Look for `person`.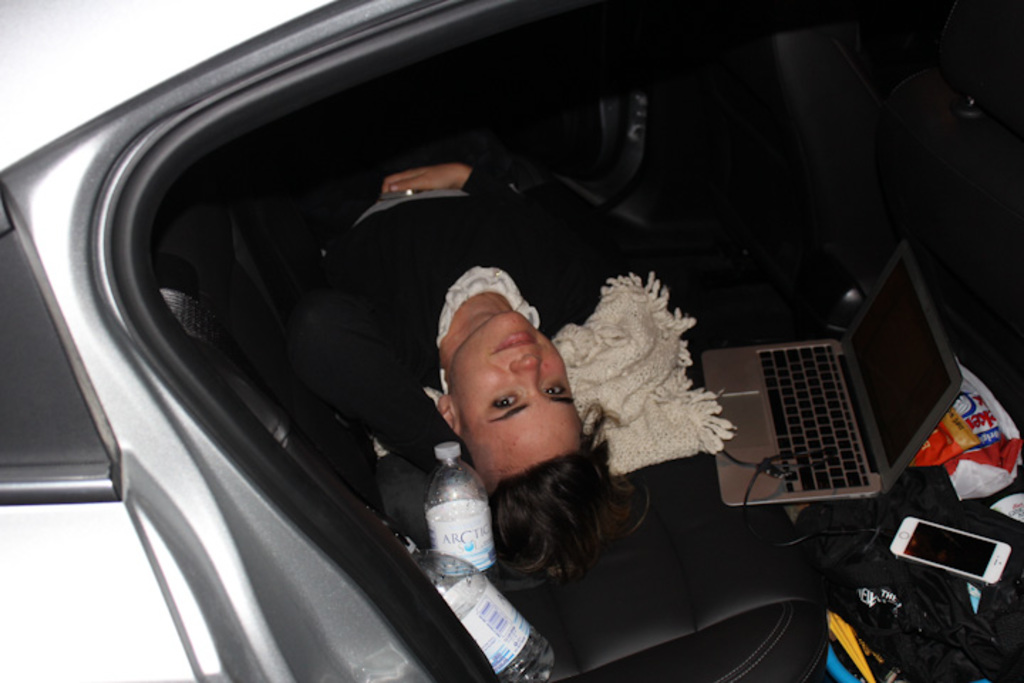
Found: locate(229, 104, 850, 660).
